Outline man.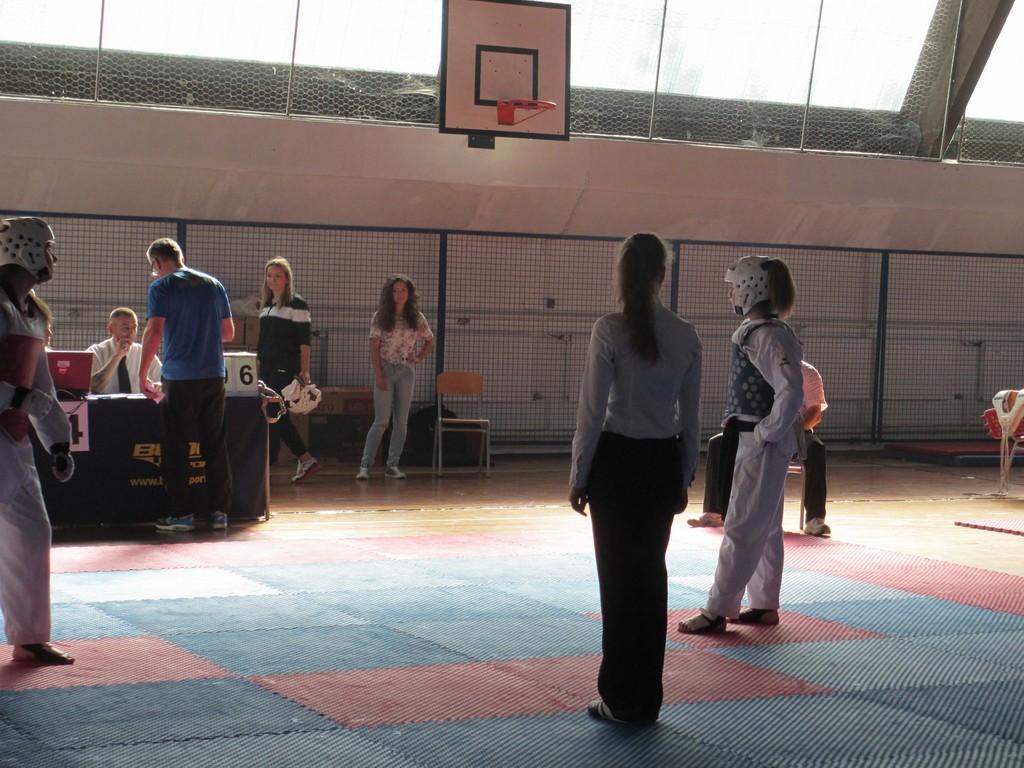
Outline: x1=684, y1=357, x2=830, y2=541.
